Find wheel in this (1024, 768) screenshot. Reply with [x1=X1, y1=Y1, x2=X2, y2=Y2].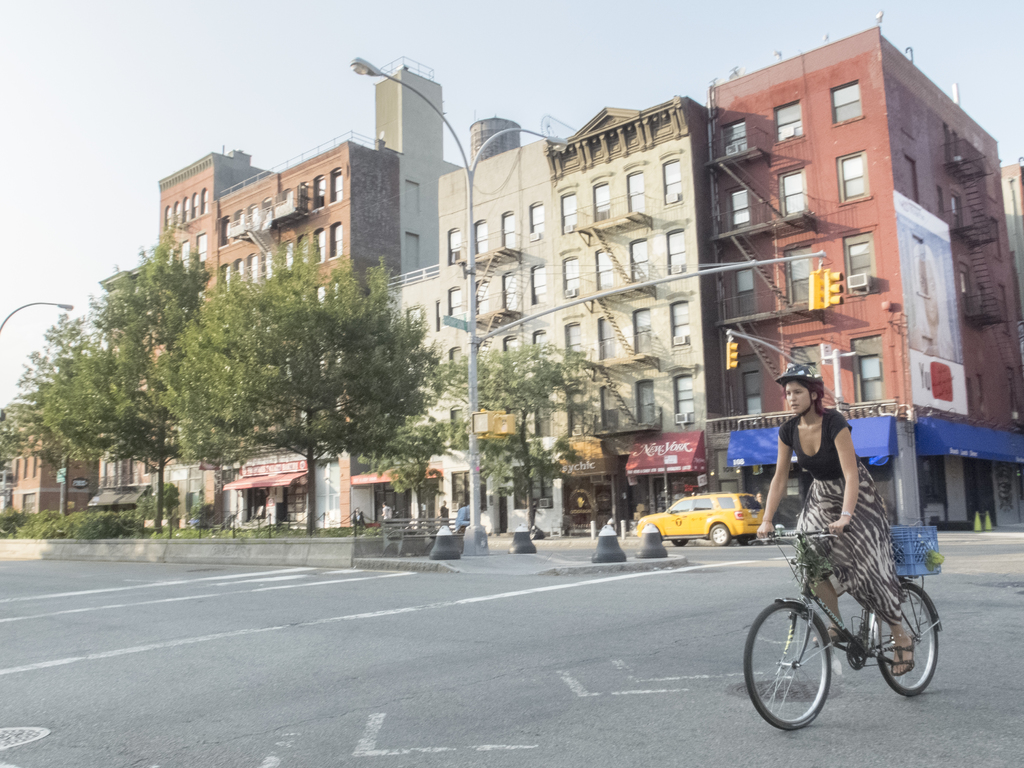
[x1=678, y1=538, x2=691, y2=543].
